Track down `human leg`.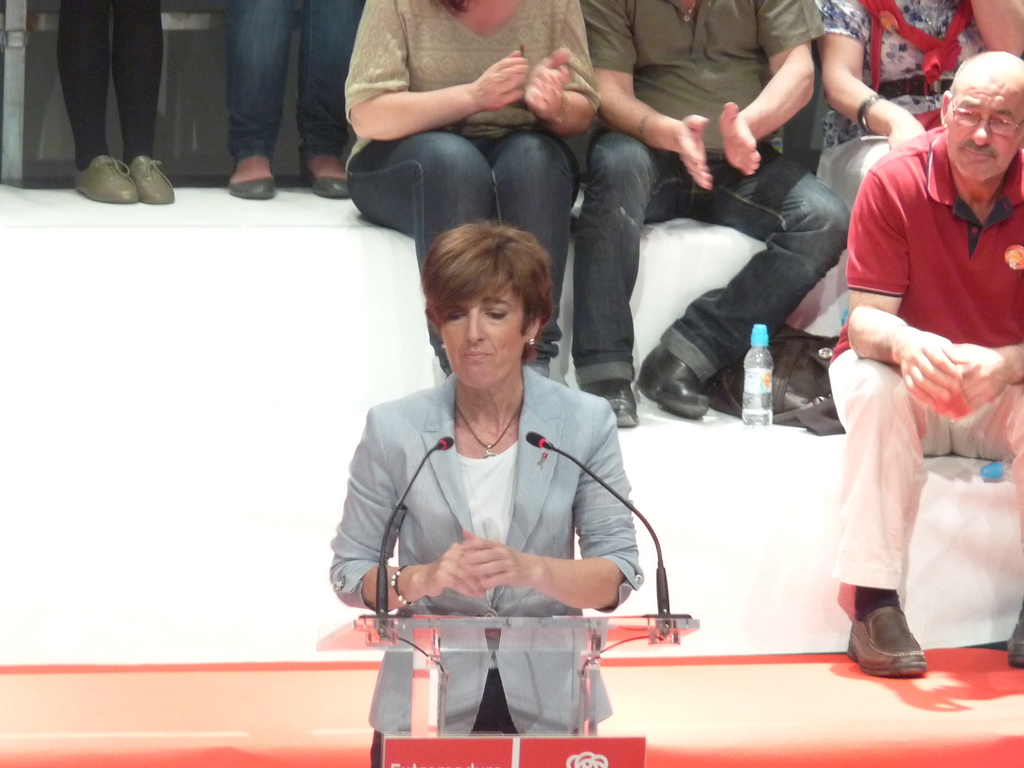
Tracked to detection(51, 0, 169, 200).
